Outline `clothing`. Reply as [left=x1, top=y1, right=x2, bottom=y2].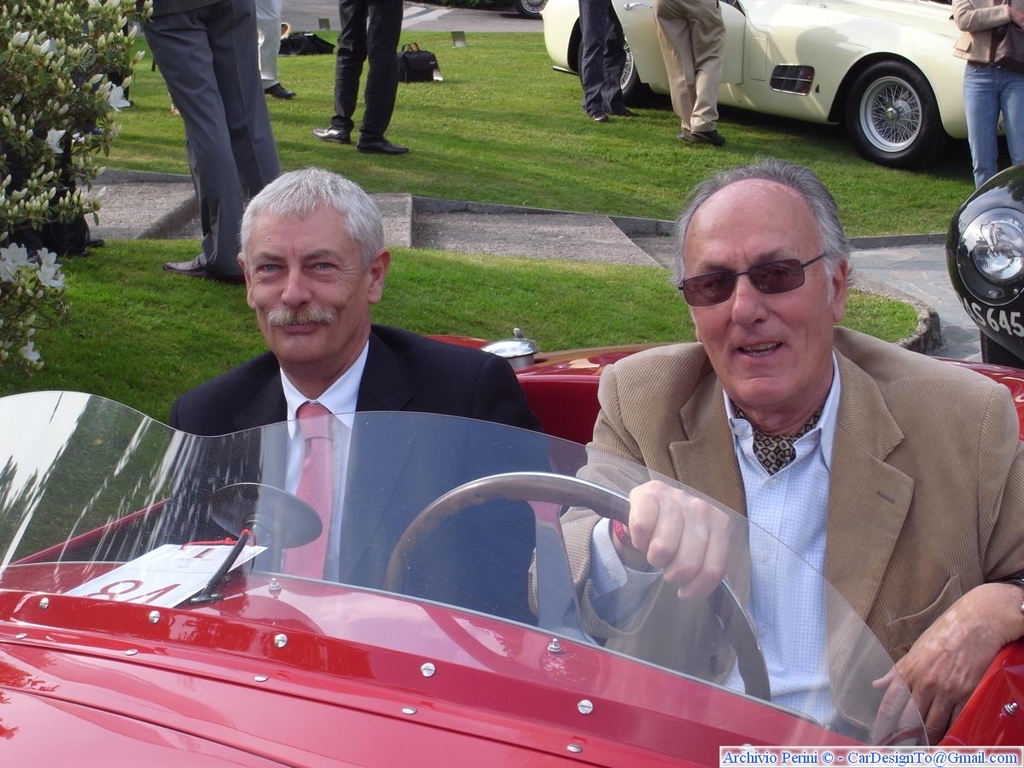
[left=528, top=323, right=1023, bottom=757].
